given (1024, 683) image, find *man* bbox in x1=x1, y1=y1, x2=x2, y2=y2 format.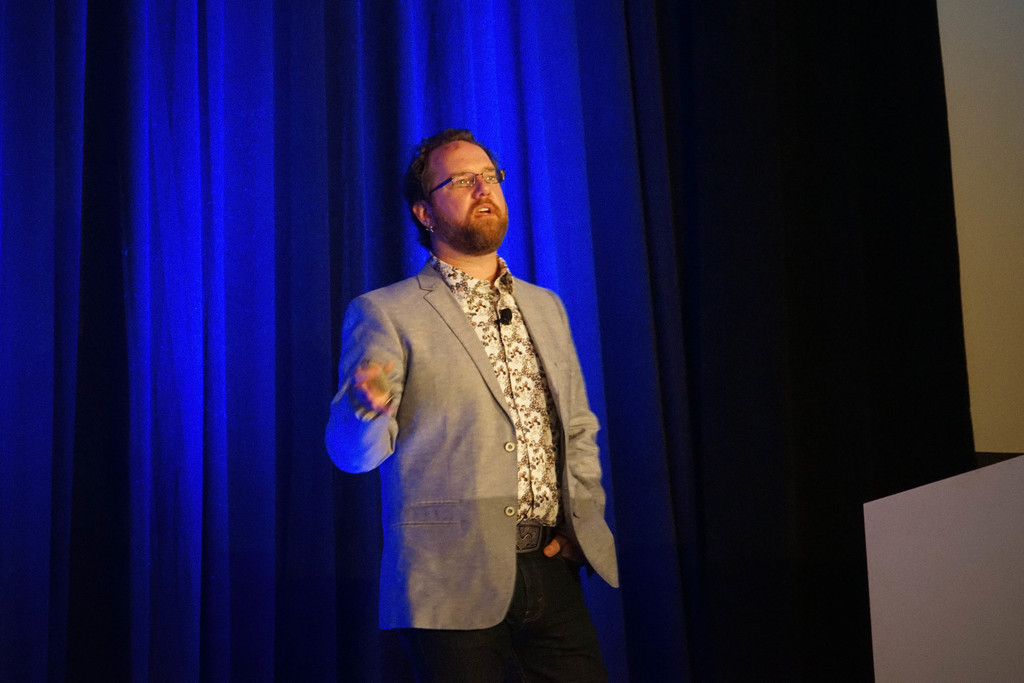
x1=323, y1=118, x2=612, y2=682.
